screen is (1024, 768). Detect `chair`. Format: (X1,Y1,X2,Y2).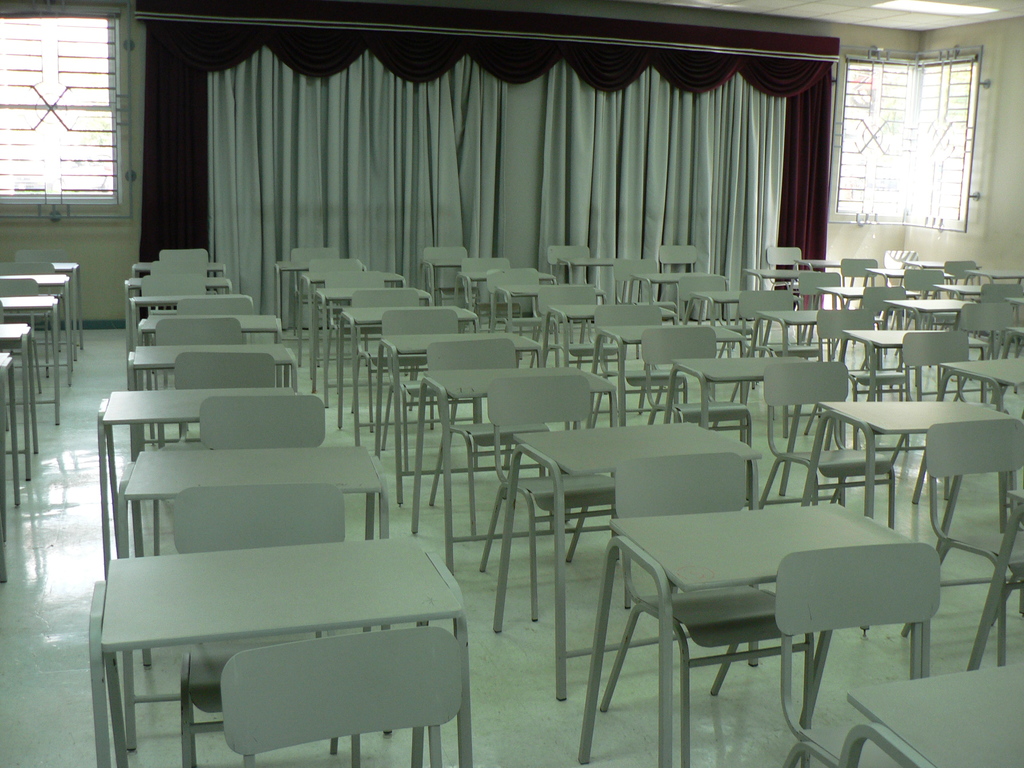
(289,246,344,335).
